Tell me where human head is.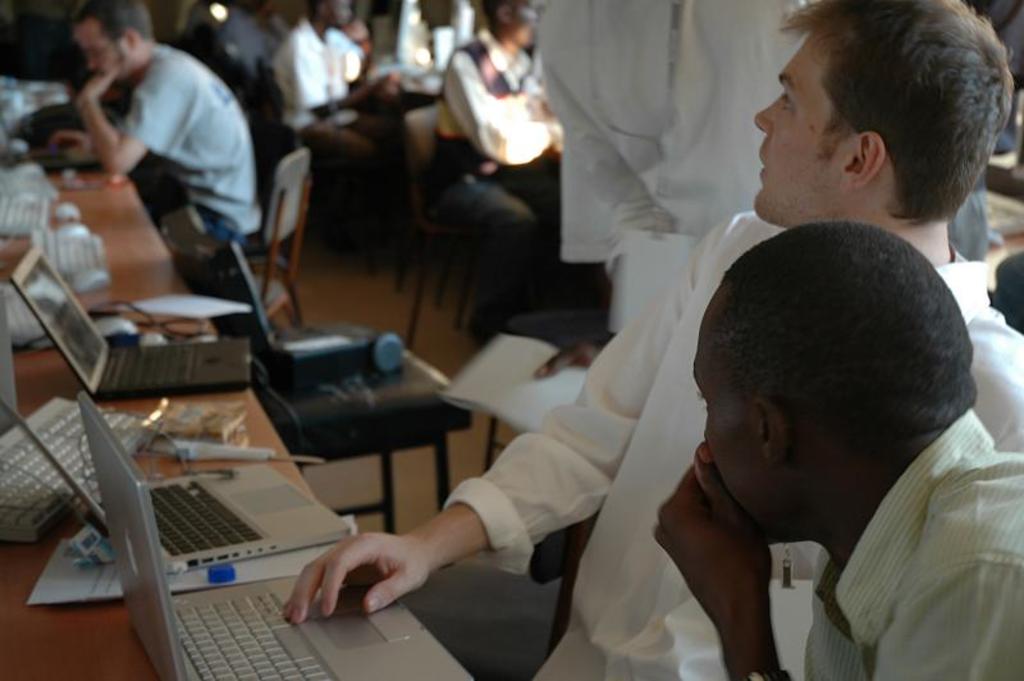
human head is at [x1=72, y1=0, x2=150, y2=93].
